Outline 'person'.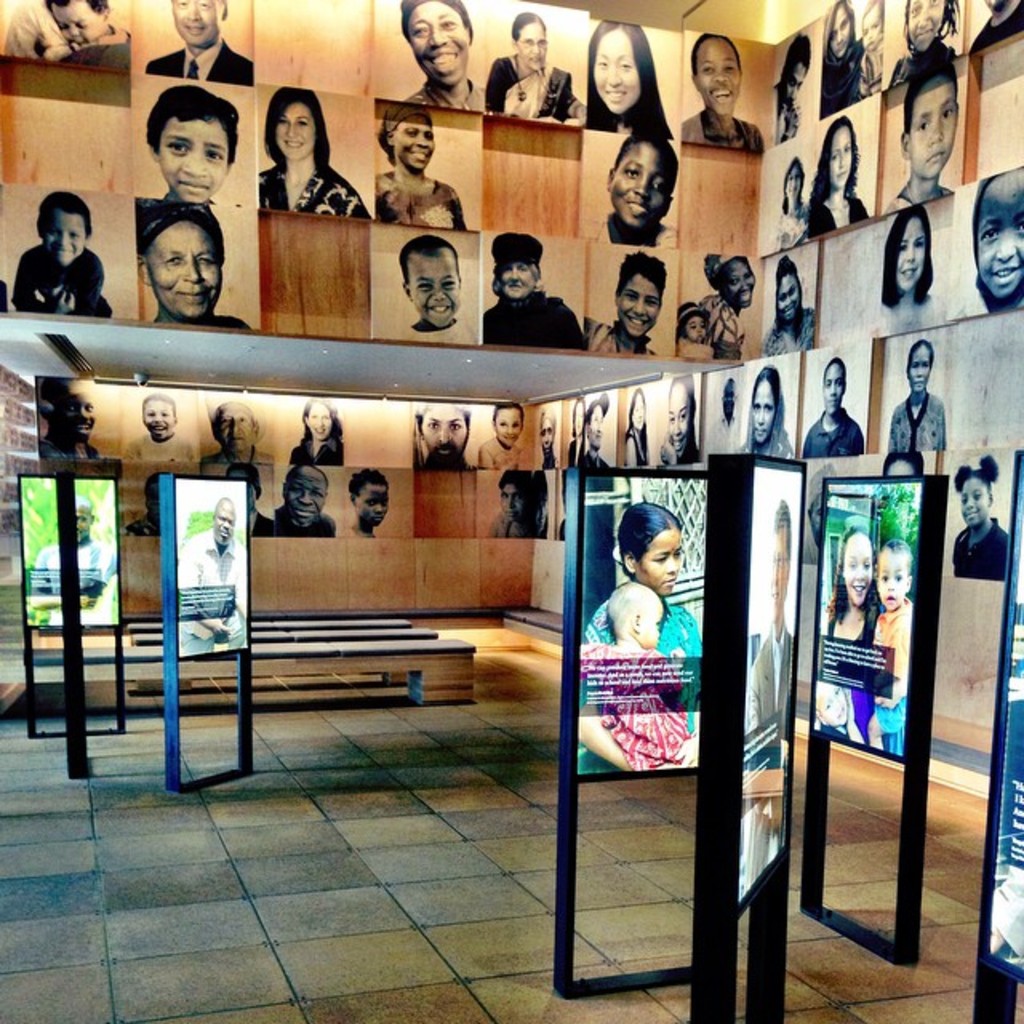
Outline: [176, 494, 248, 650].
